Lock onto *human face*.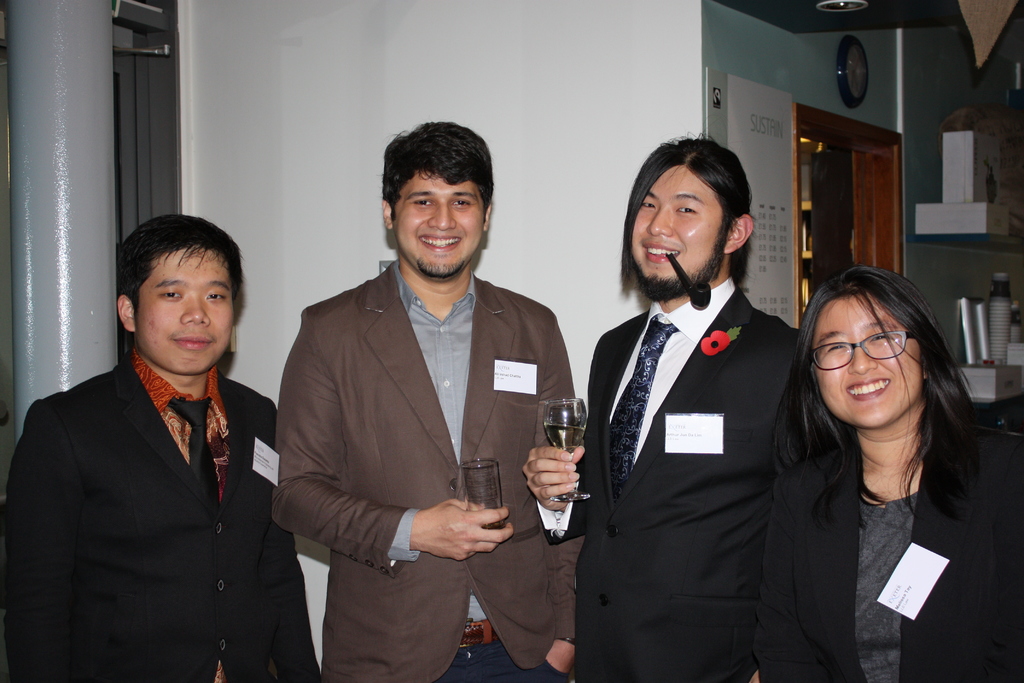
Locked: left=394, top=171, right=483, bottom=277.
